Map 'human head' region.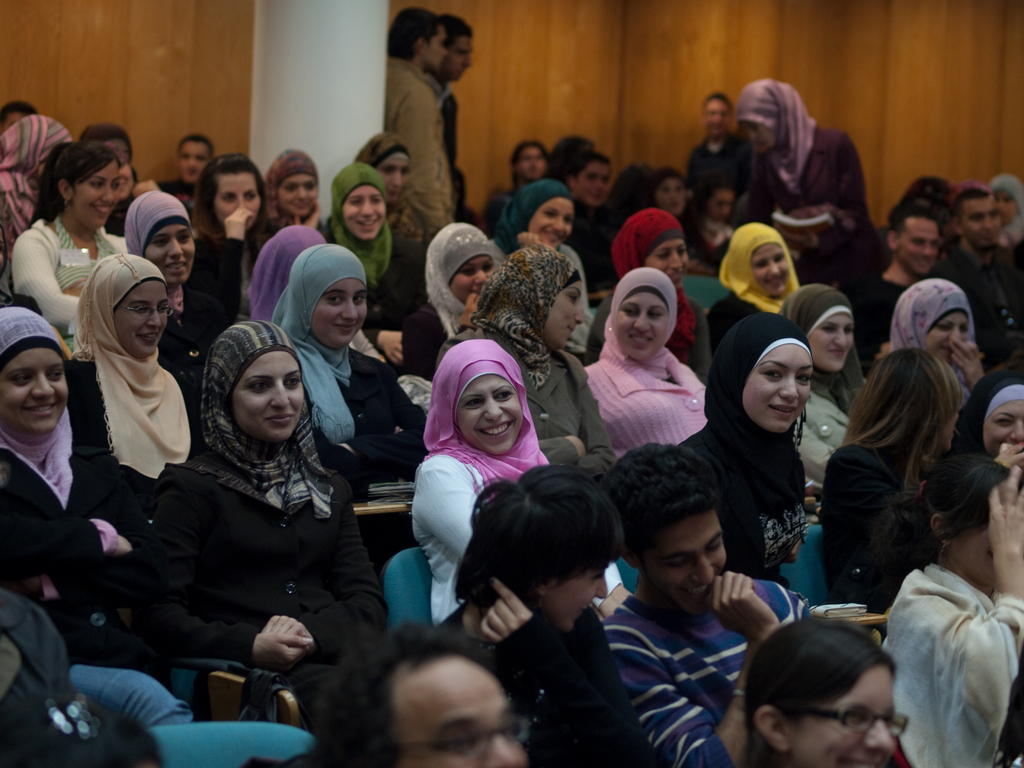
Mapped to <box>619,159,652,209</box>.
